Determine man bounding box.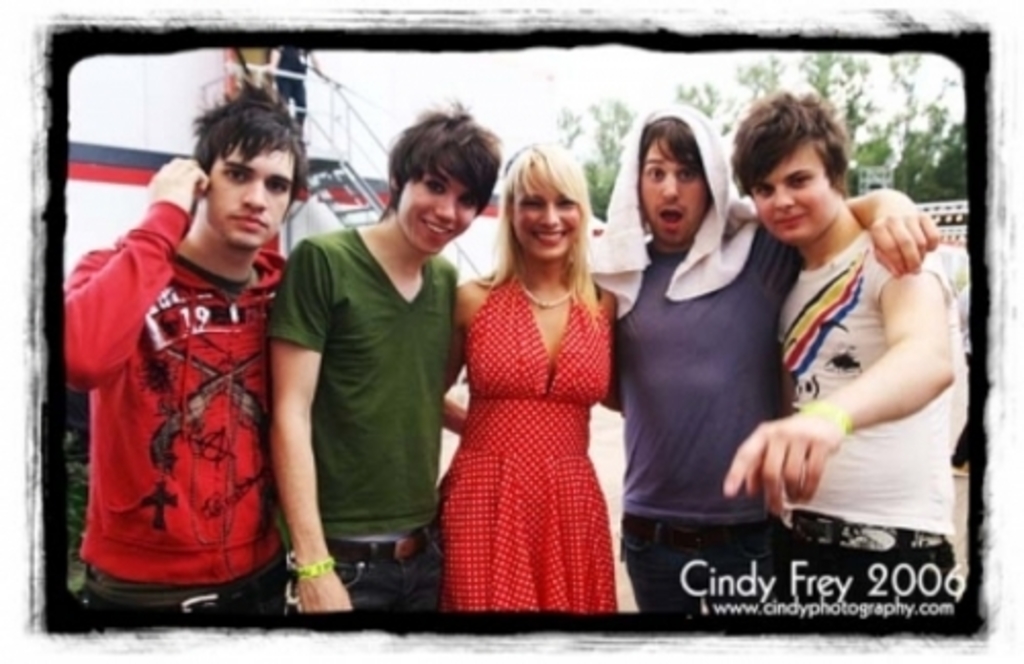
Determined: bbox=(63, 88, 342, 637).
